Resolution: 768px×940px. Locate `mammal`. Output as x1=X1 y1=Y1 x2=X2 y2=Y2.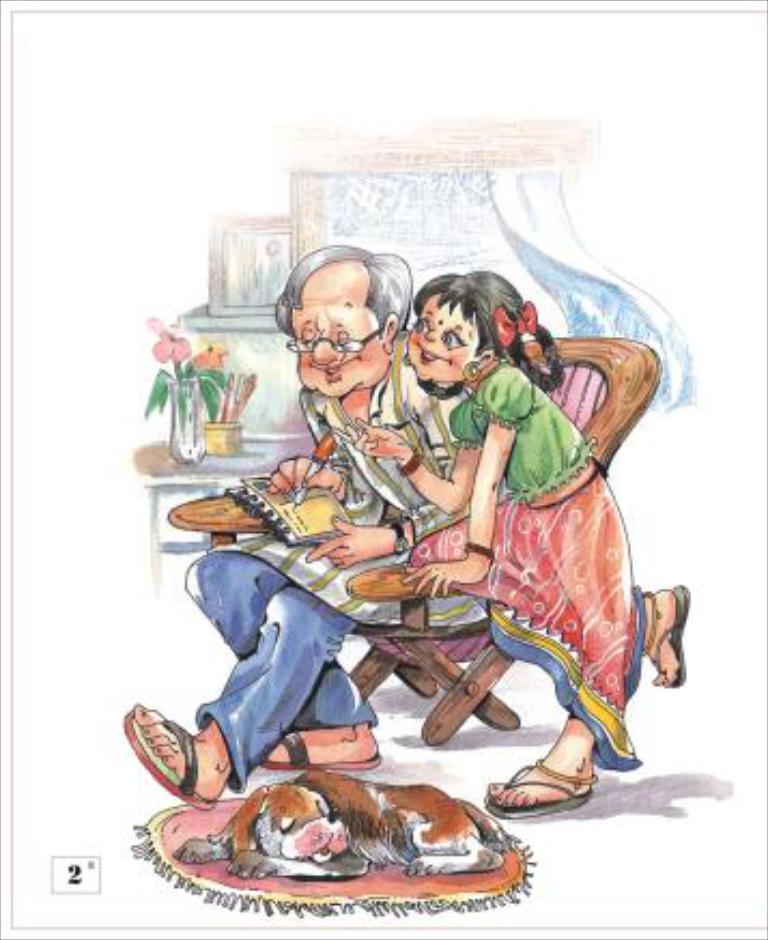
x1=120 y1=245 x2=473 y2=811.
